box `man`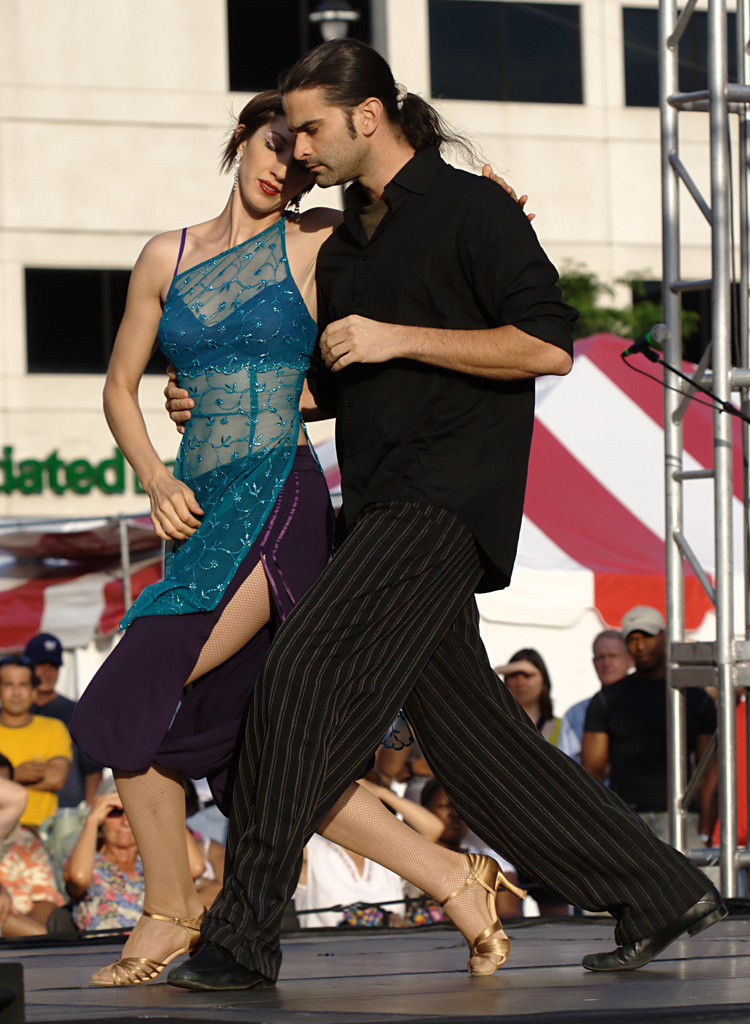
bbox=[0, 653, 89, 854]
